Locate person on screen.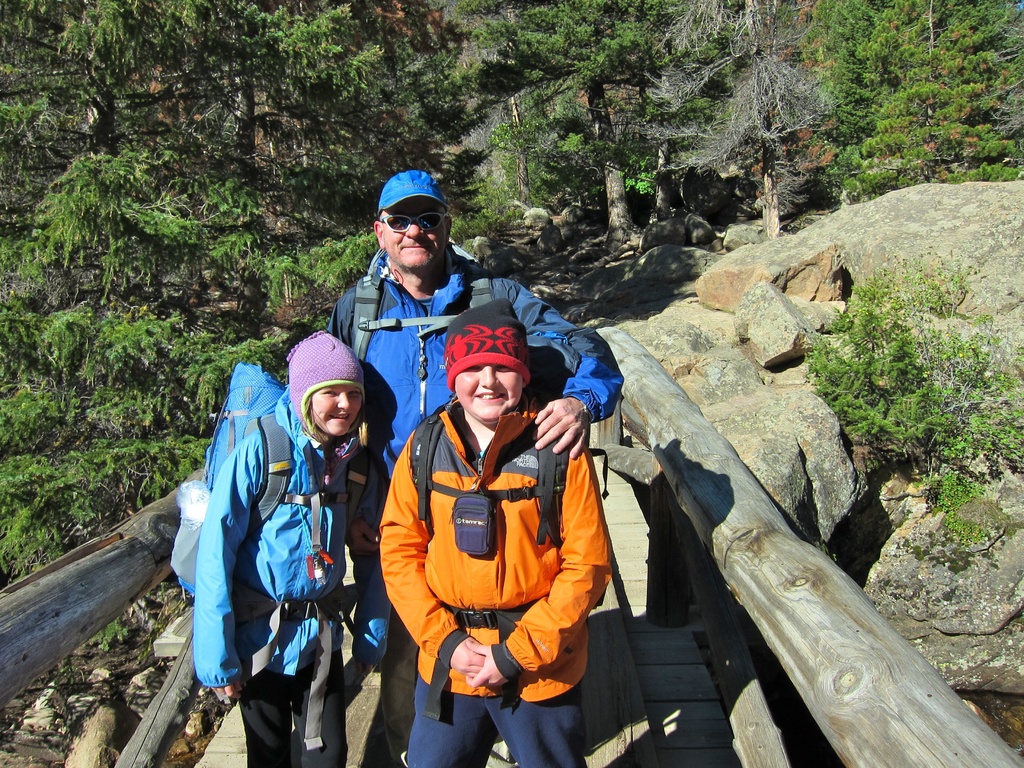
On screen at locate(319, 167, 623, 740).
